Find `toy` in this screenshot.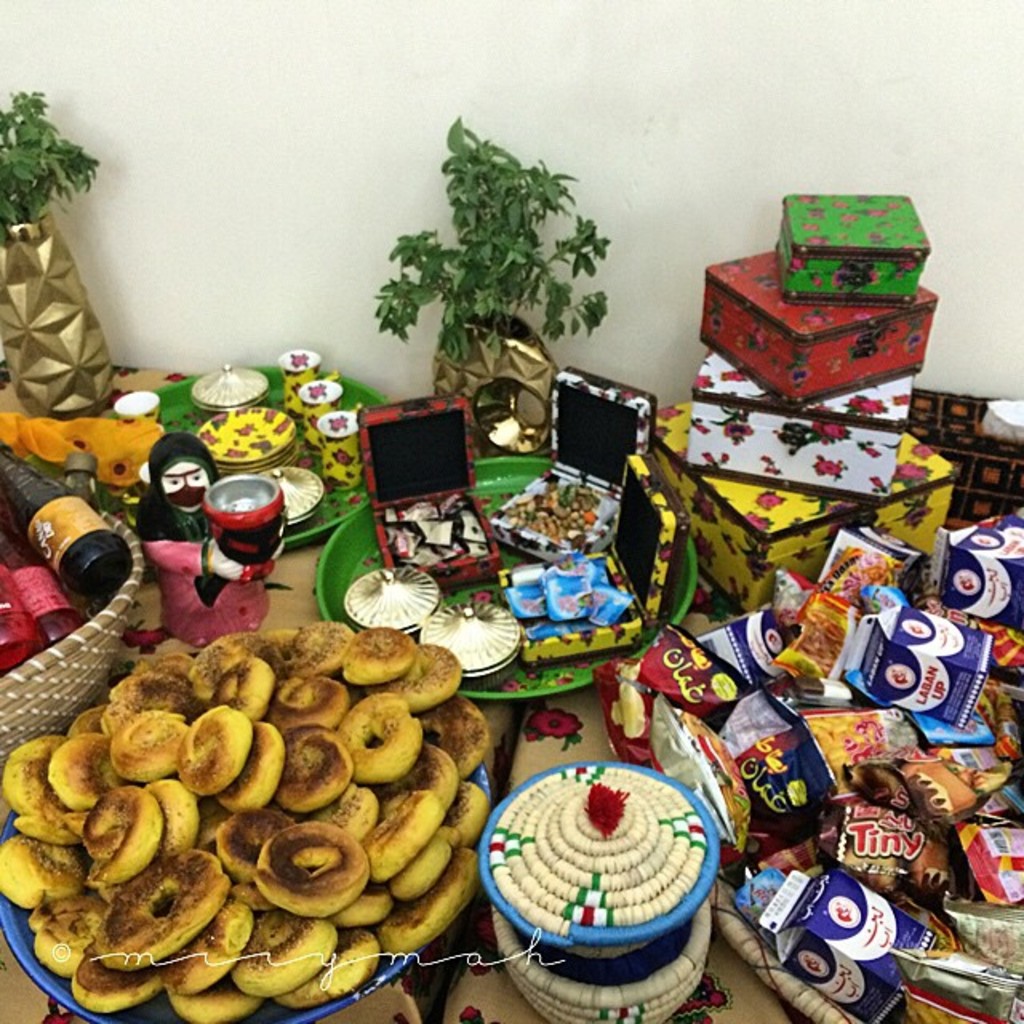
The bounding box for `toy` is bbox=(357, 386, 507, 584).
